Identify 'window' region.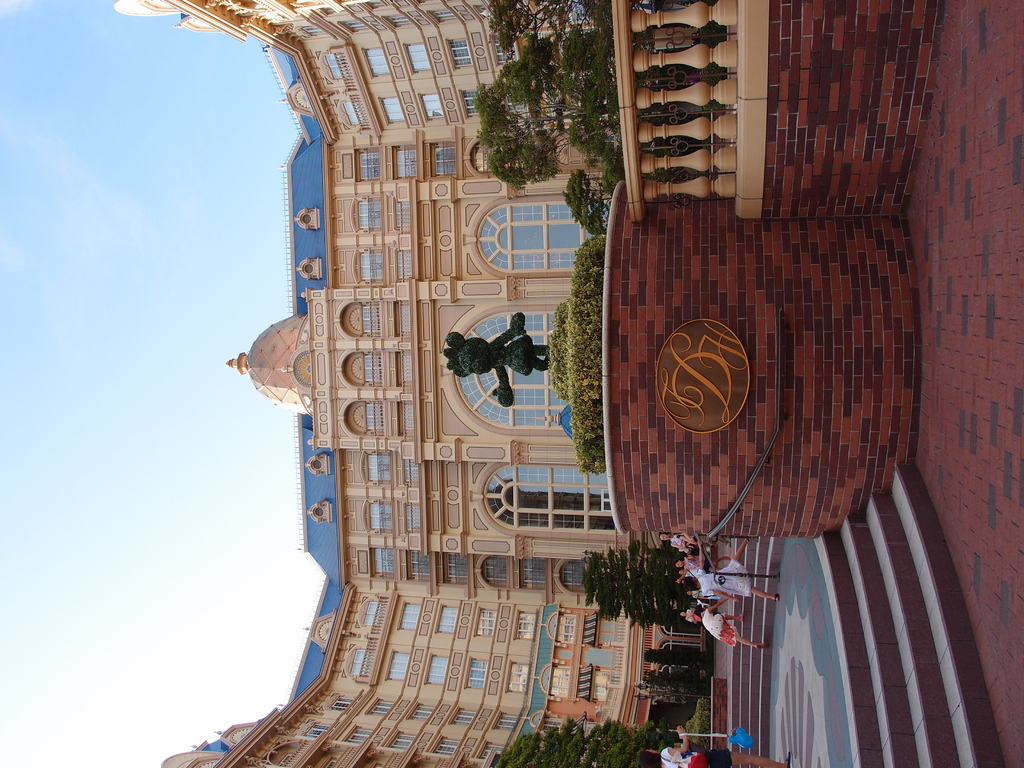
Region: bbox=(546, 667, 570, 700).
